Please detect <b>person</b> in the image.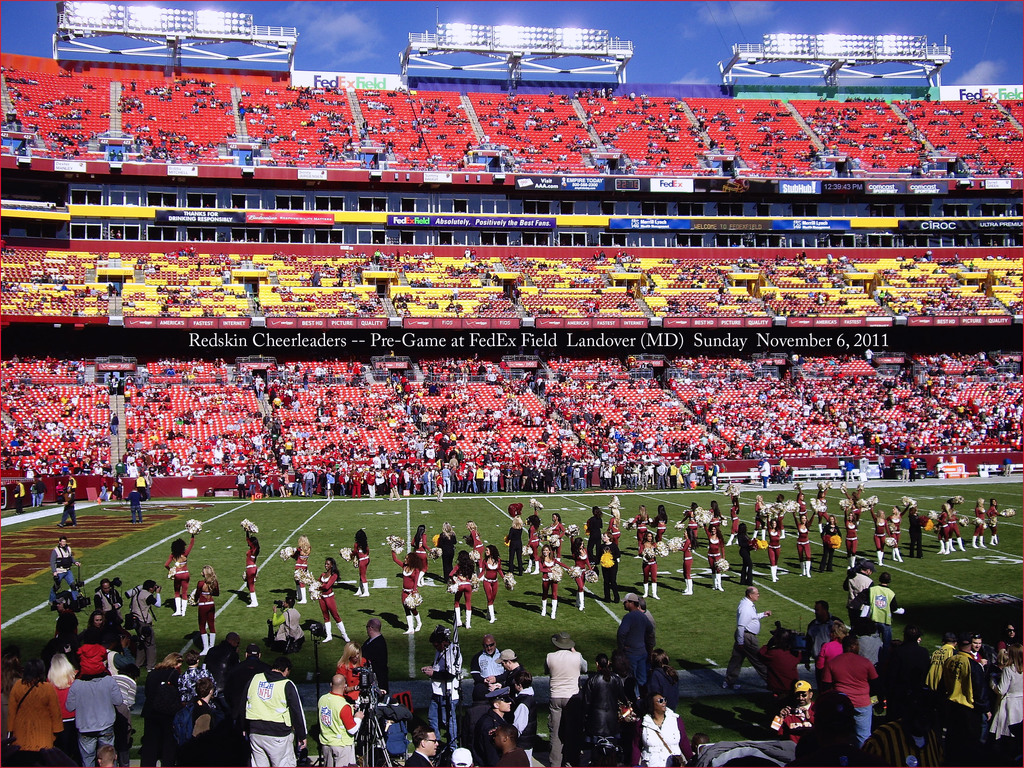
pyautogui.locateOnScreen(676, 527, 696, 595).
